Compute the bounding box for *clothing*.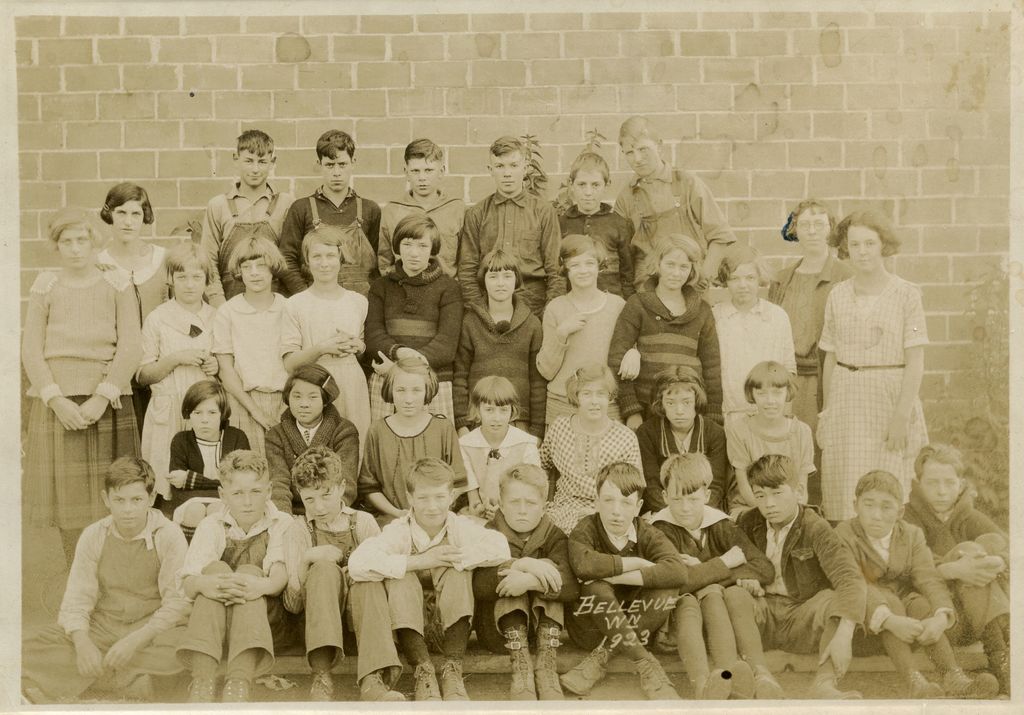
(19, 394, 141, 534).
